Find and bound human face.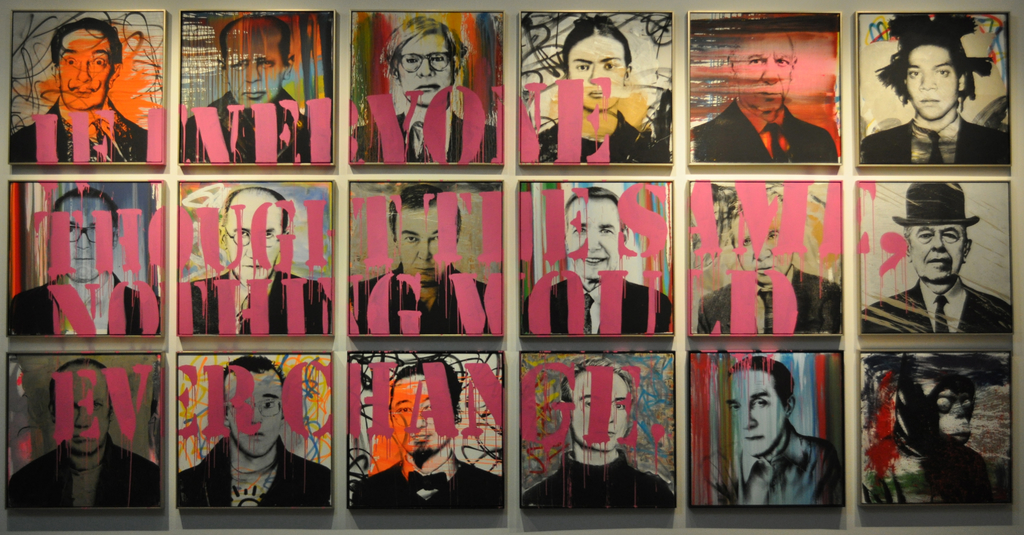
Bound: box=[735, 33, 792, 104].
